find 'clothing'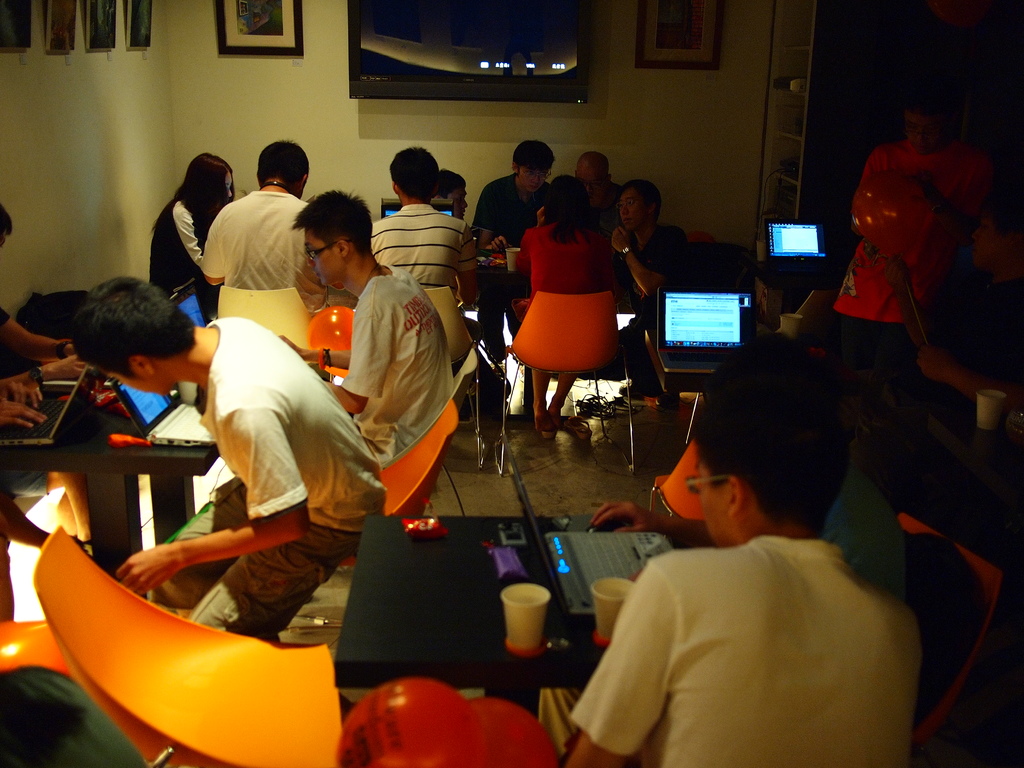
(585,493,924,764)
